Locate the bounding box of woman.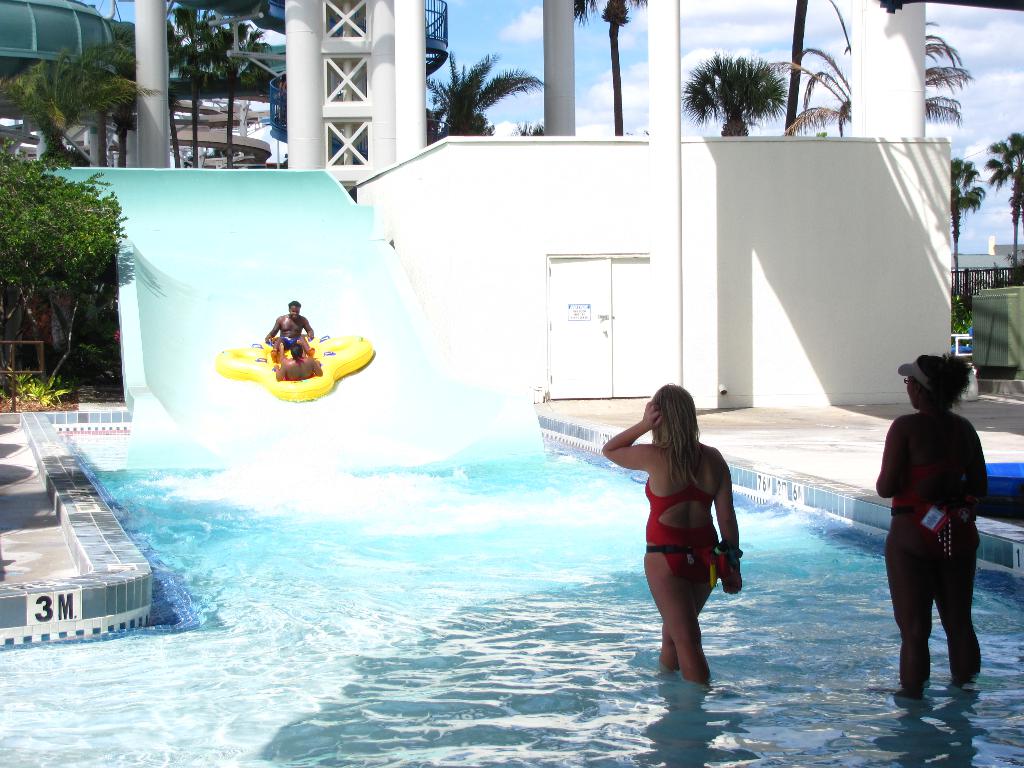
Bounding box: {"x1": 874, "y1": 349, "x2": 989, "y2": 698}.
